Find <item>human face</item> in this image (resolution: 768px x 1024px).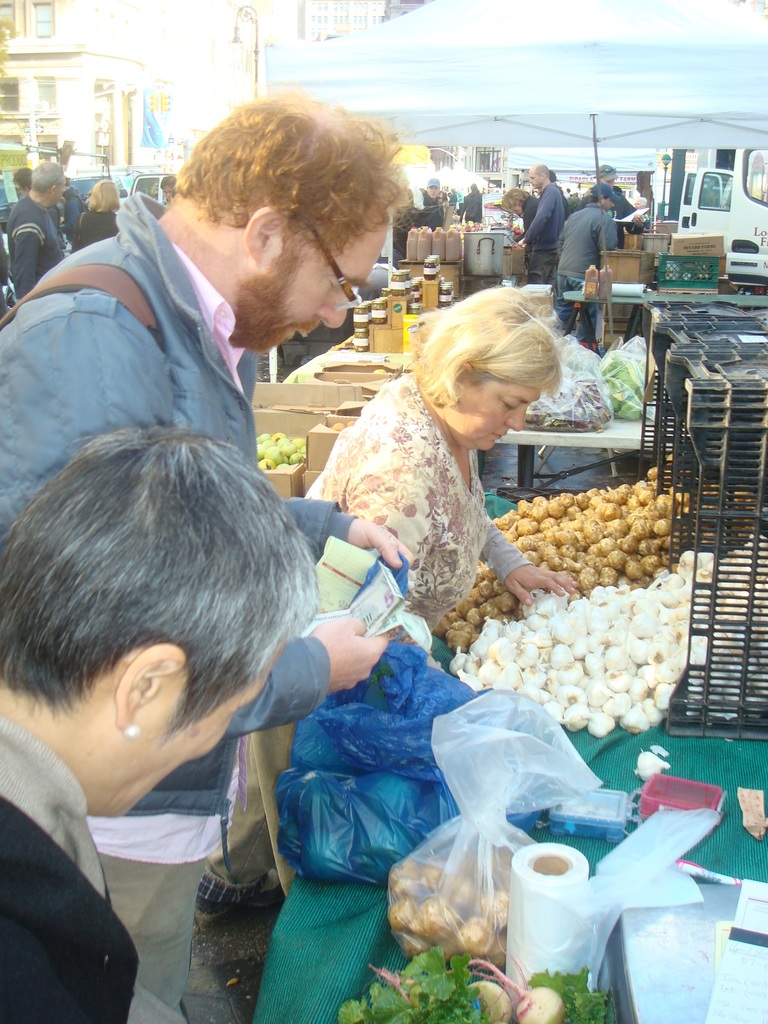
[504,205,523,215].
